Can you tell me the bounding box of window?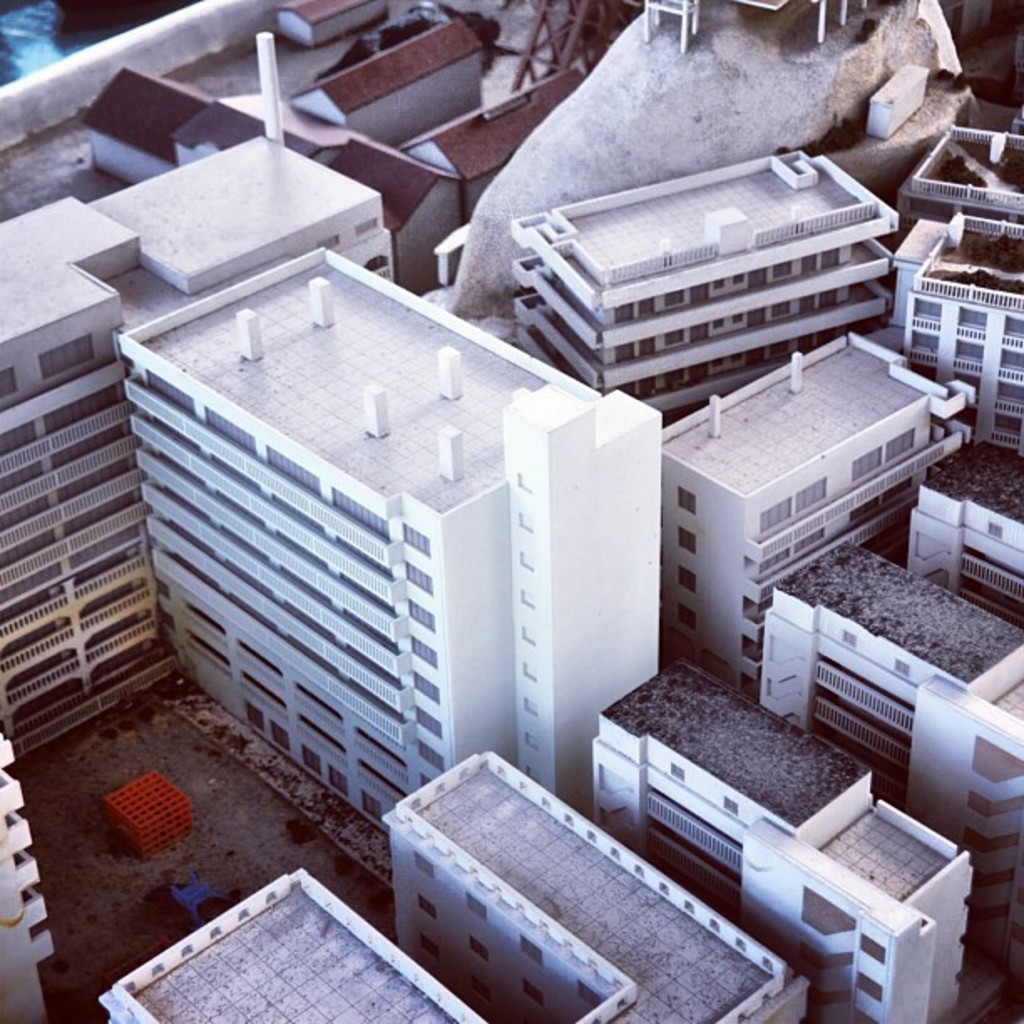
pyautogui.locateOnScreen(721, 795, 738, 813).
